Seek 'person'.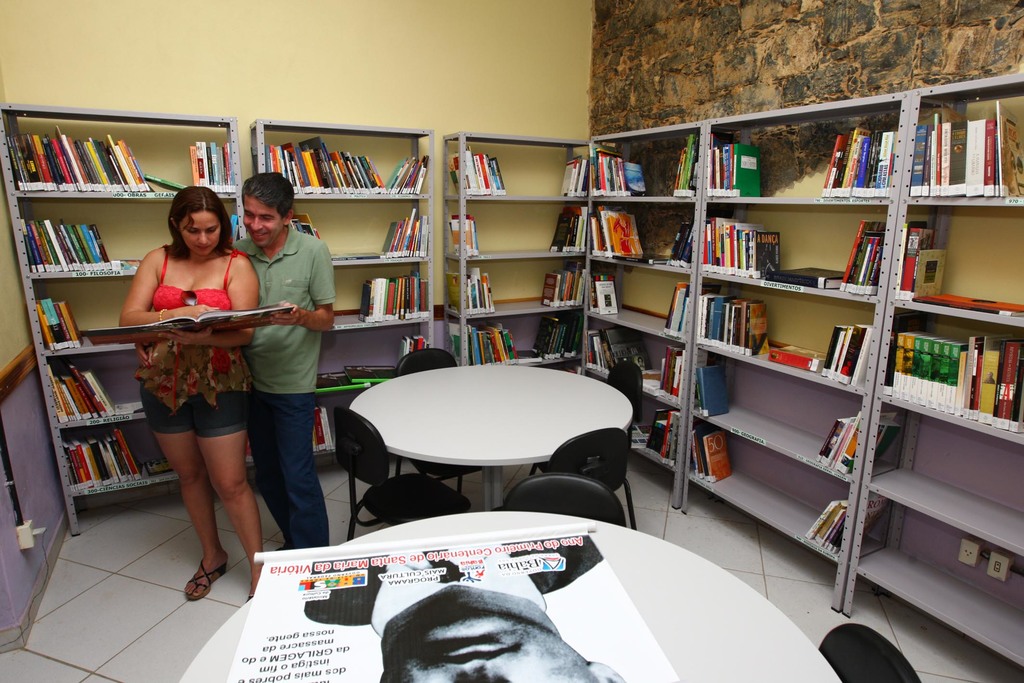
bbox(118, 186, 262, 602).
